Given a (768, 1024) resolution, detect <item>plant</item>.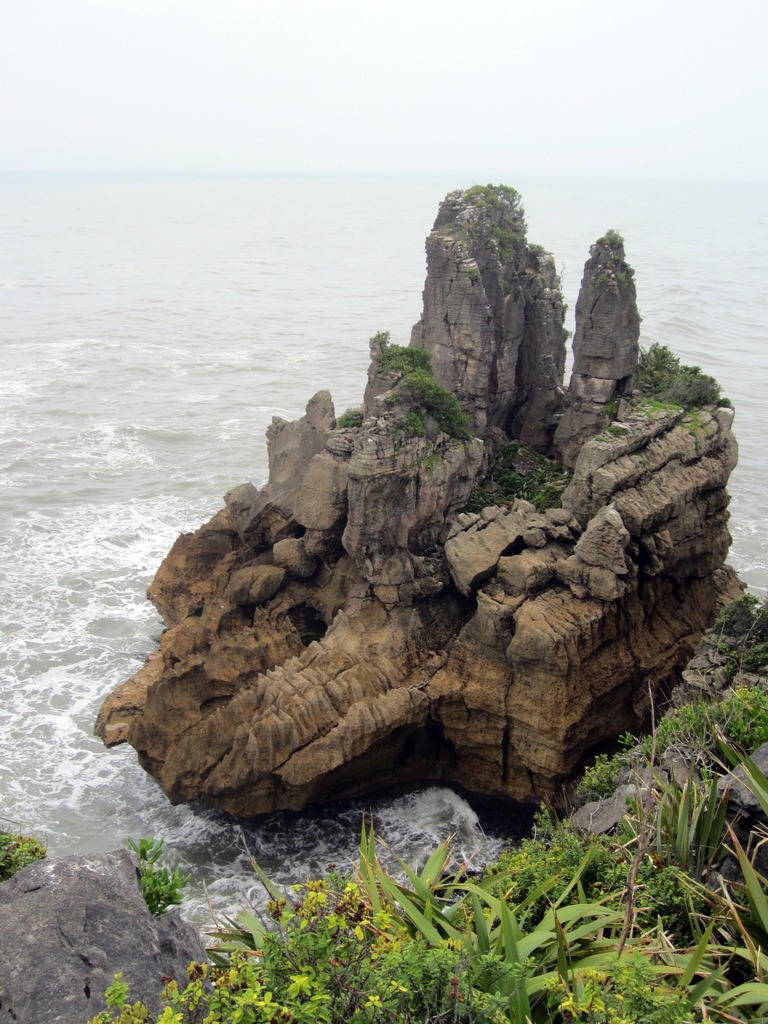
417 452 442 474.
